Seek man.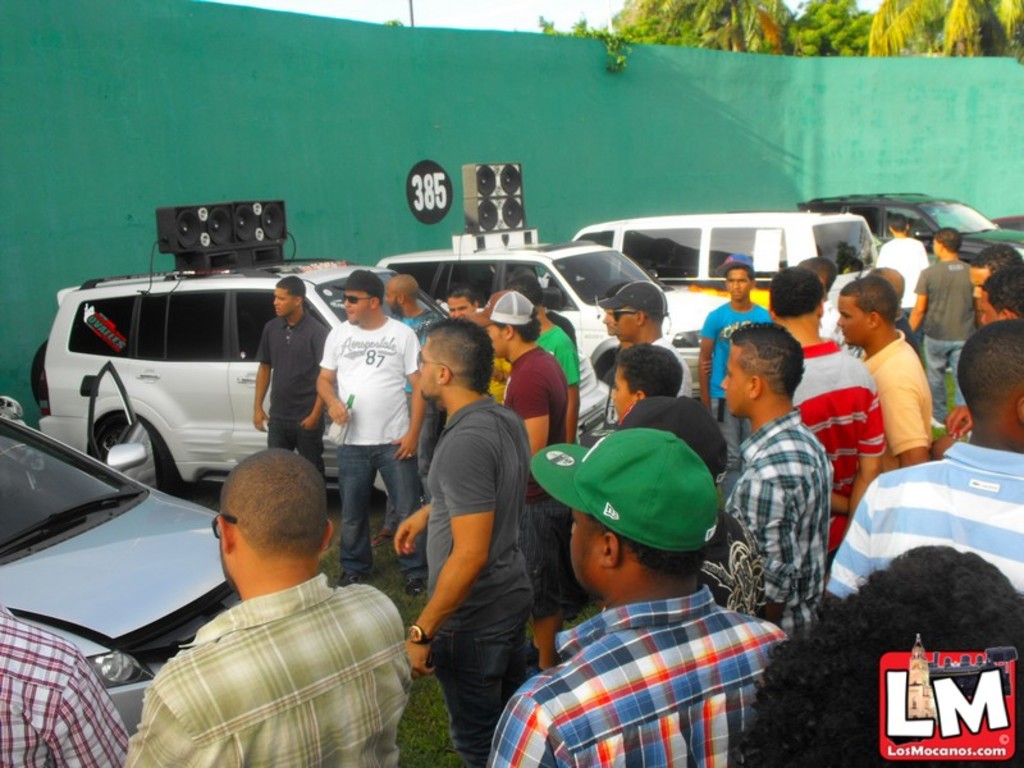
137, 443, 407, 758.
